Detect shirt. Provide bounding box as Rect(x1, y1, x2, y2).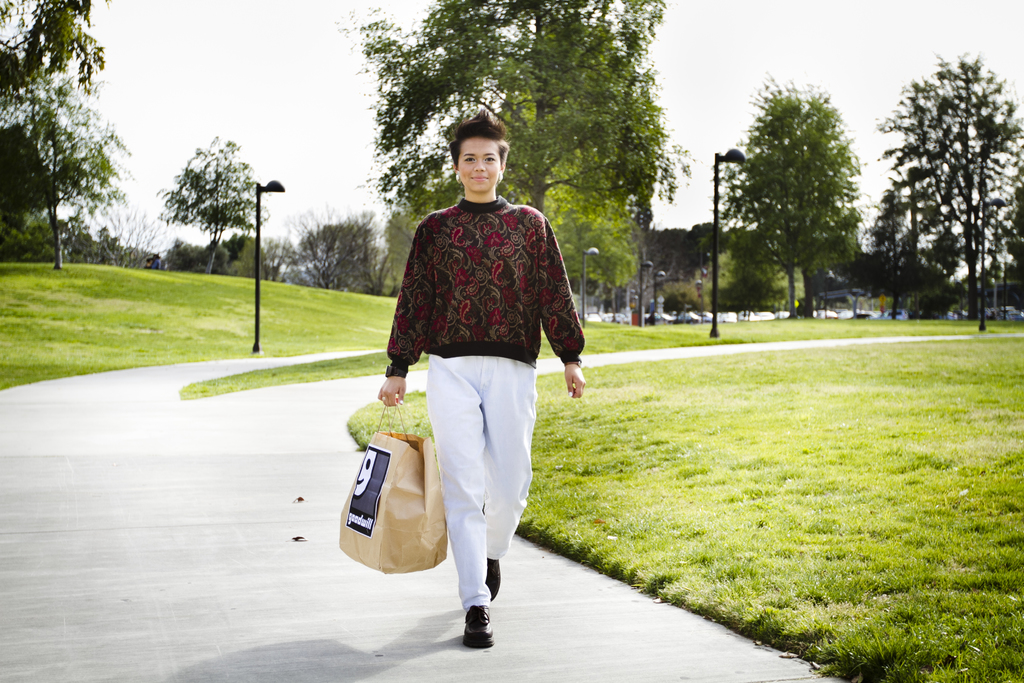
Rect(385, 197, 583, 374).
